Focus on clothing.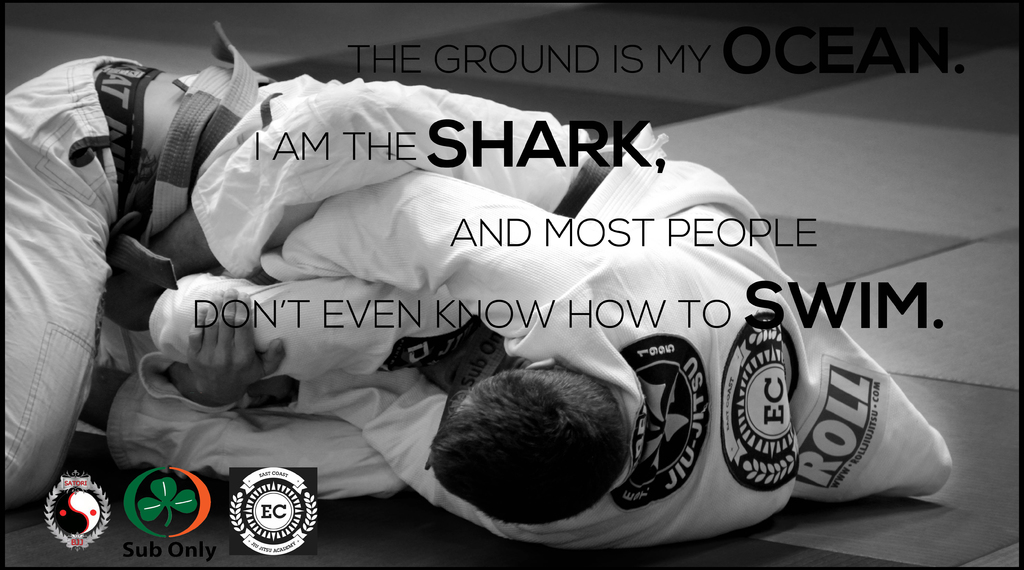
Focused at bbox=(0, 50, 525, 521).
